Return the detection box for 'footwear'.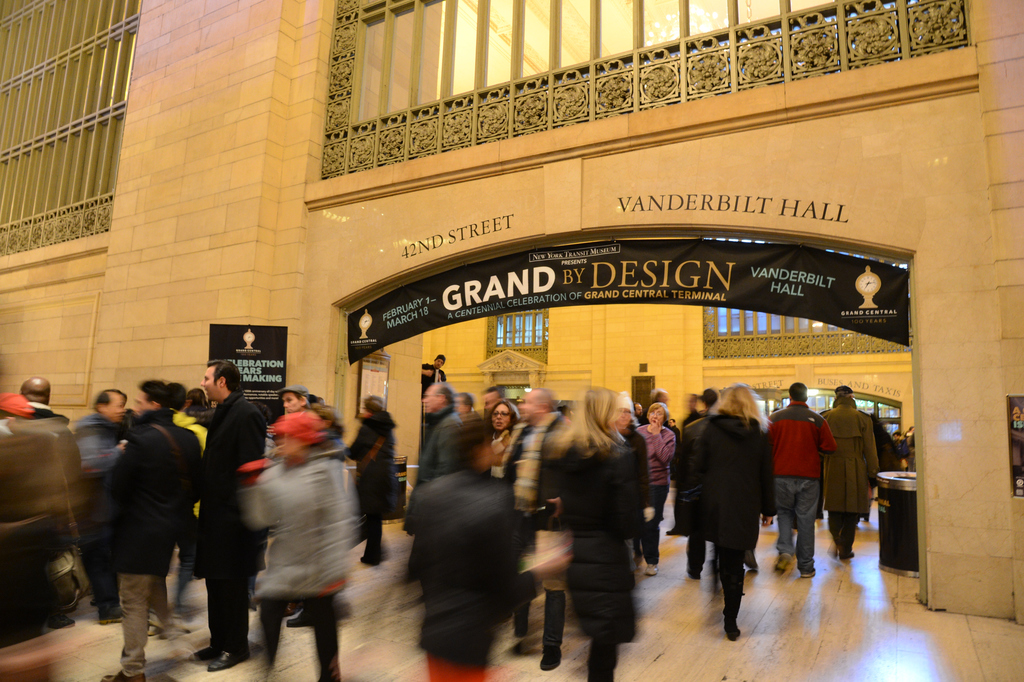
x1=637, y1=563, x2=658, y2=578.
